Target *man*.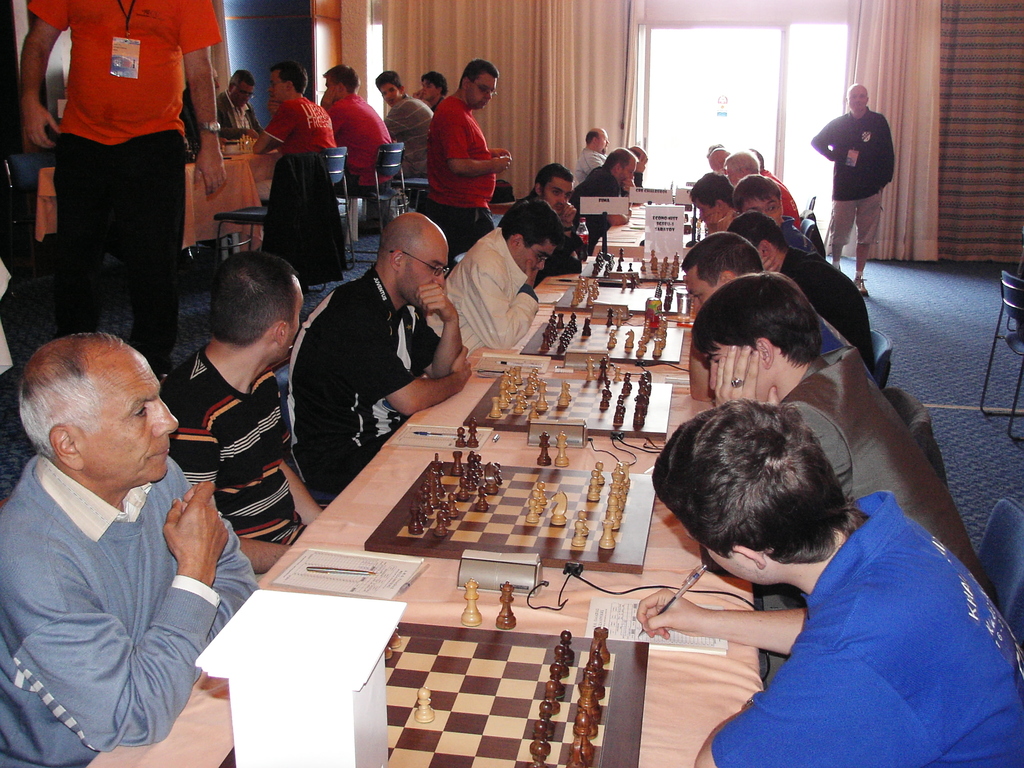
Target region: l=728, t=154, r=764, b=196.
